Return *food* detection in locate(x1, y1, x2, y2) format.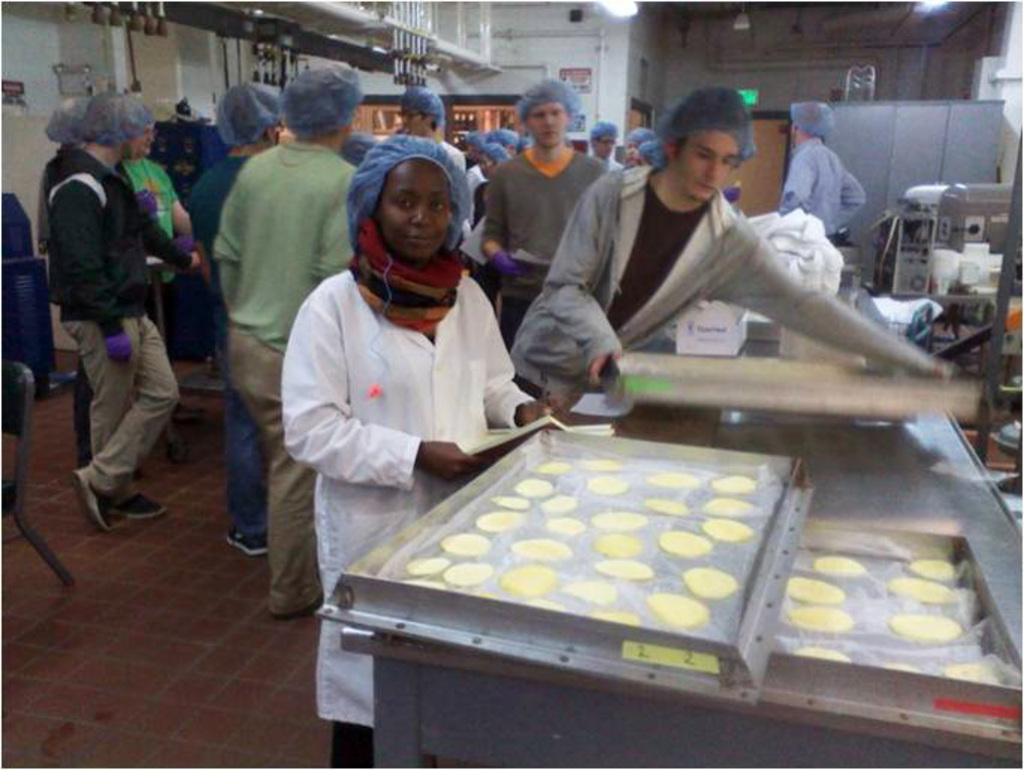
locate(883, 574, 963, 609).
